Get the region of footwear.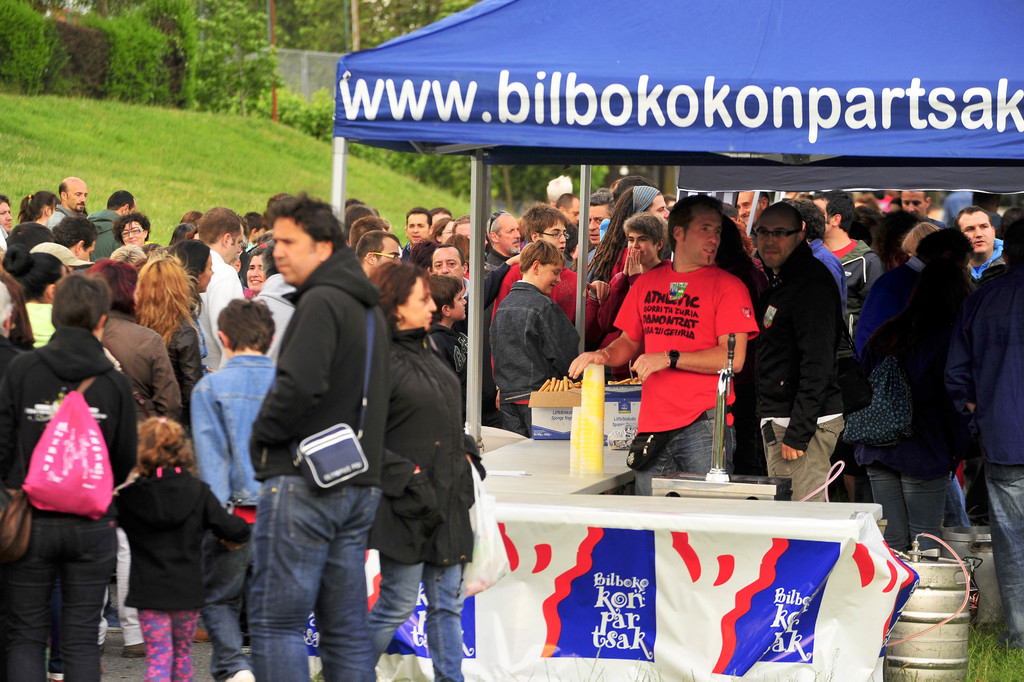
(left=226, top=670, right=256, bottom=681).
